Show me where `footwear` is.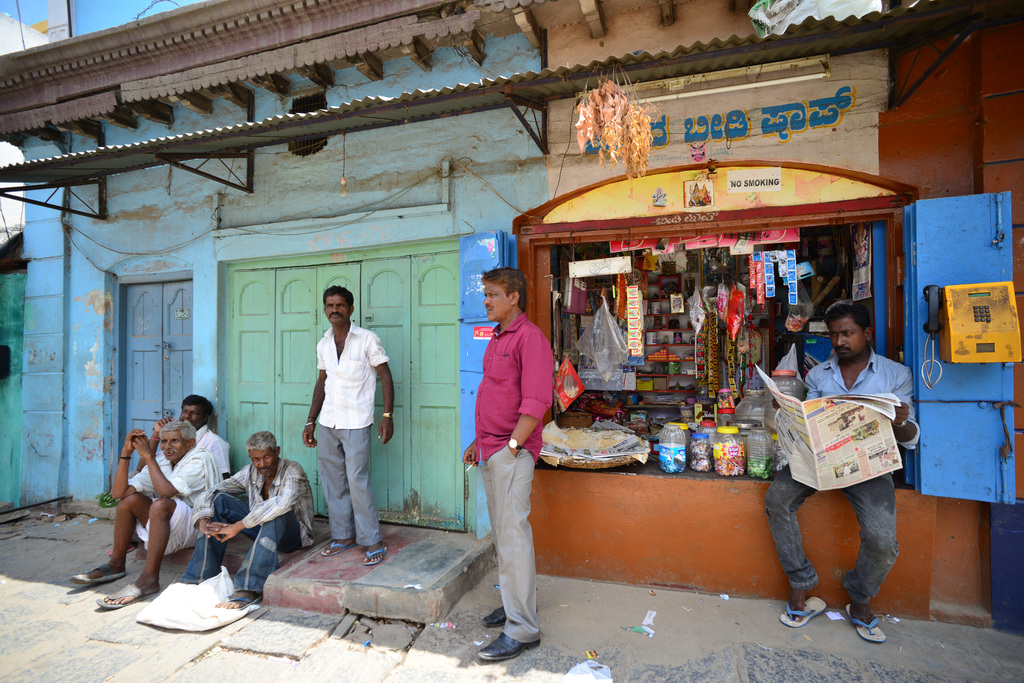
`footwear` is at (776,598,828,624).
